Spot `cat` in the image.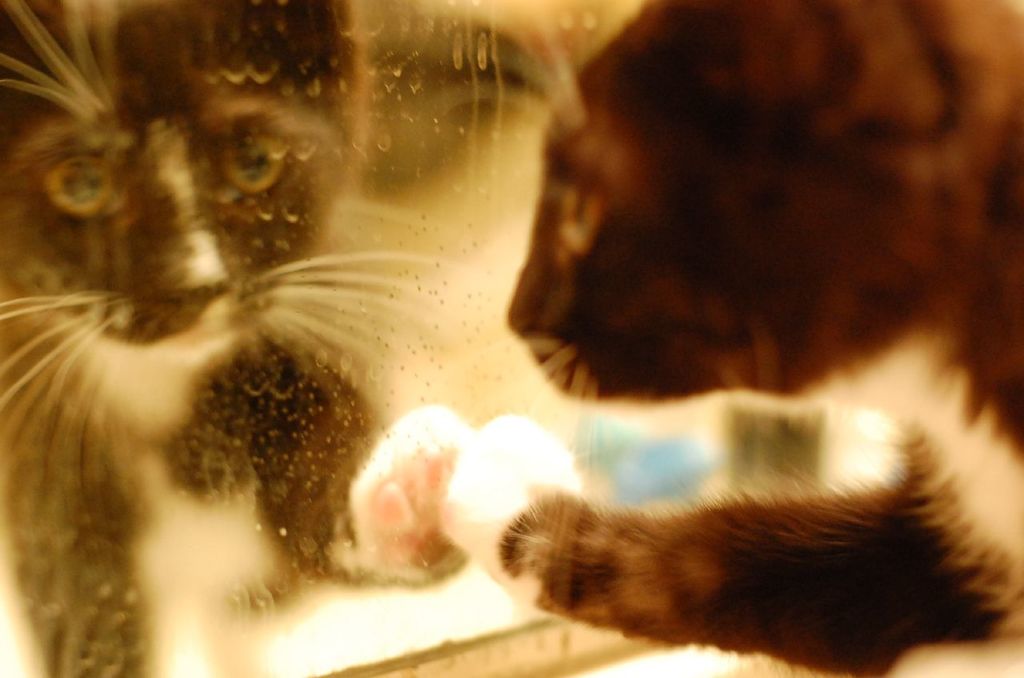
`cat` found at left=441, top=0, right=1023, bottom=660.
